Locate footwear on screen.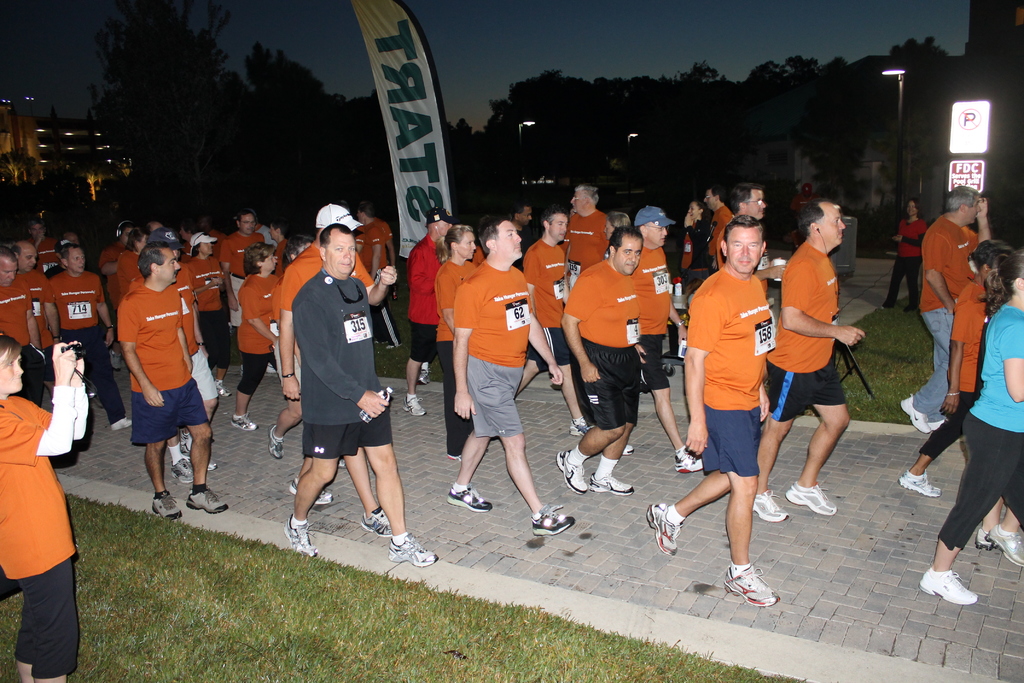
On screen at <region>533, 505, 575, 536</region>.
